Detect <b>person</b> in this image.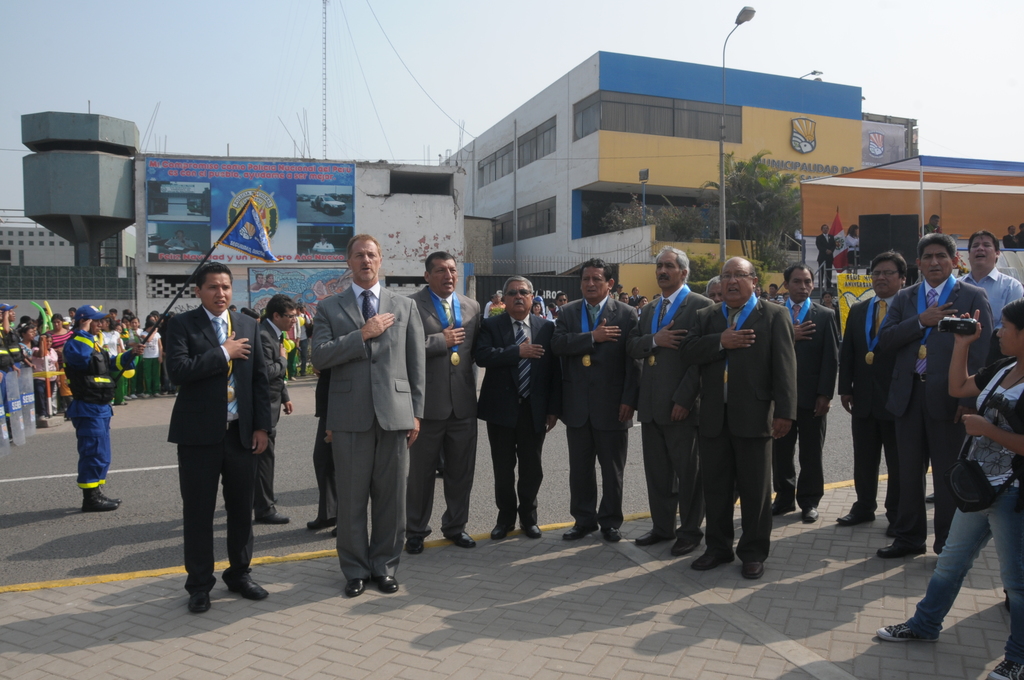
Detection: x1=954 y1=229 x2=1022 y2=338.
